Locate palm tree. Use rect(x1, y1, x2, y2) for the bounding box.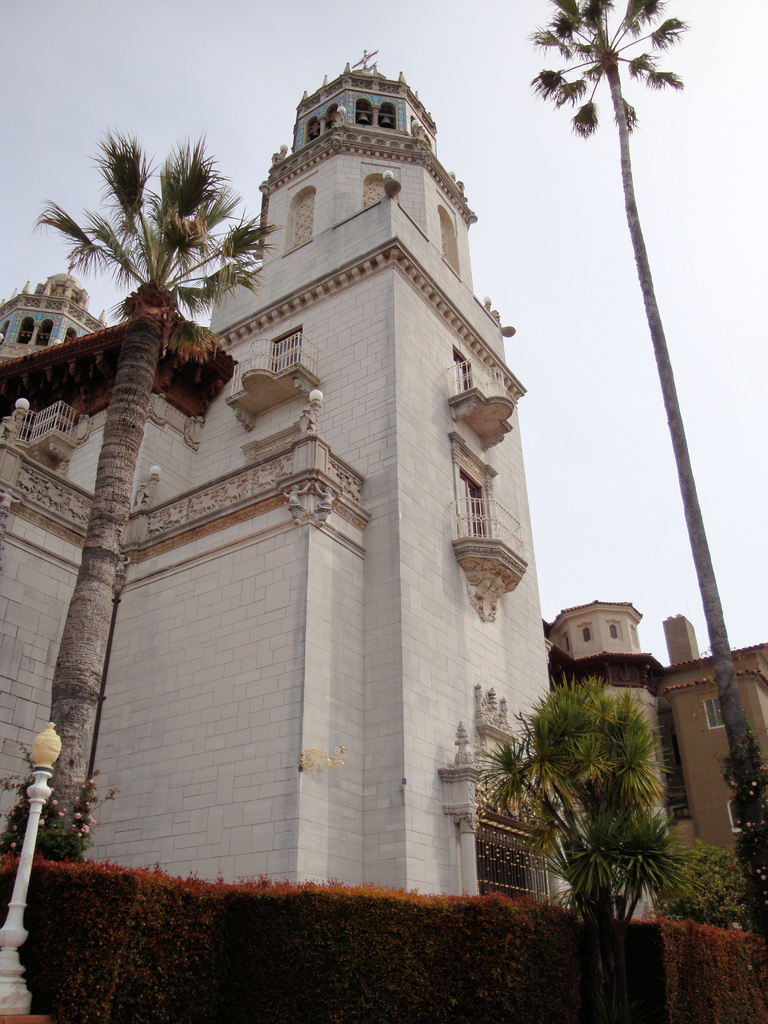
rect(532, 0, 767, 893).
